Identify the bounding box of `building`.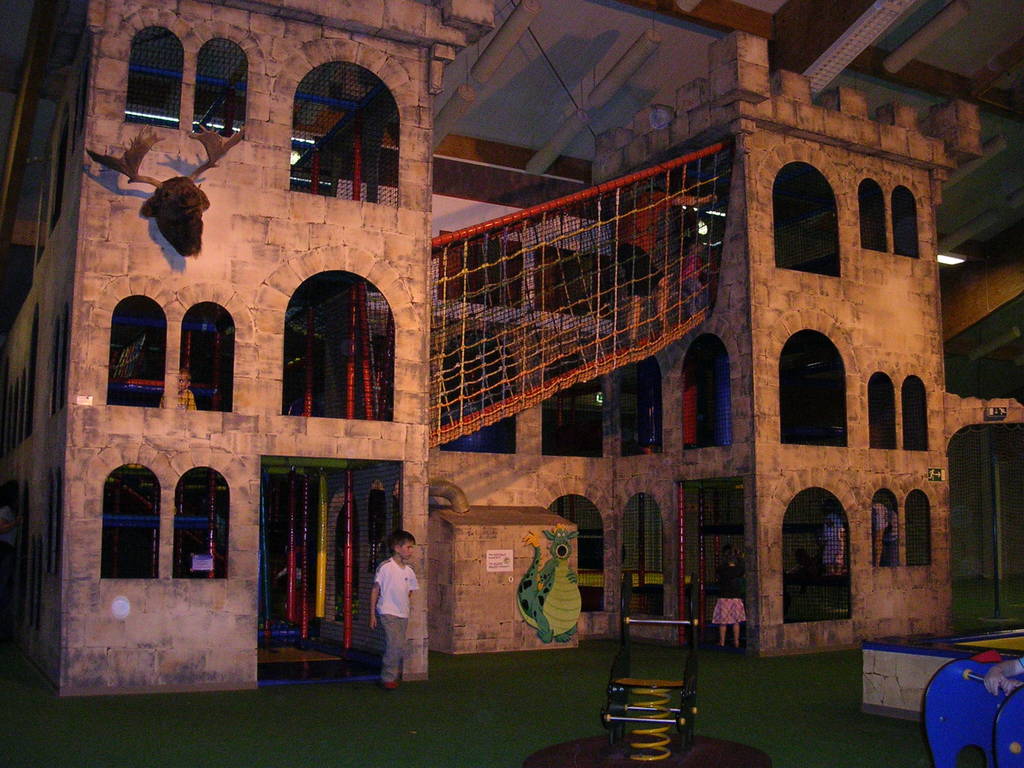
x1=0 y1=0 x2=1023 y2=767.
